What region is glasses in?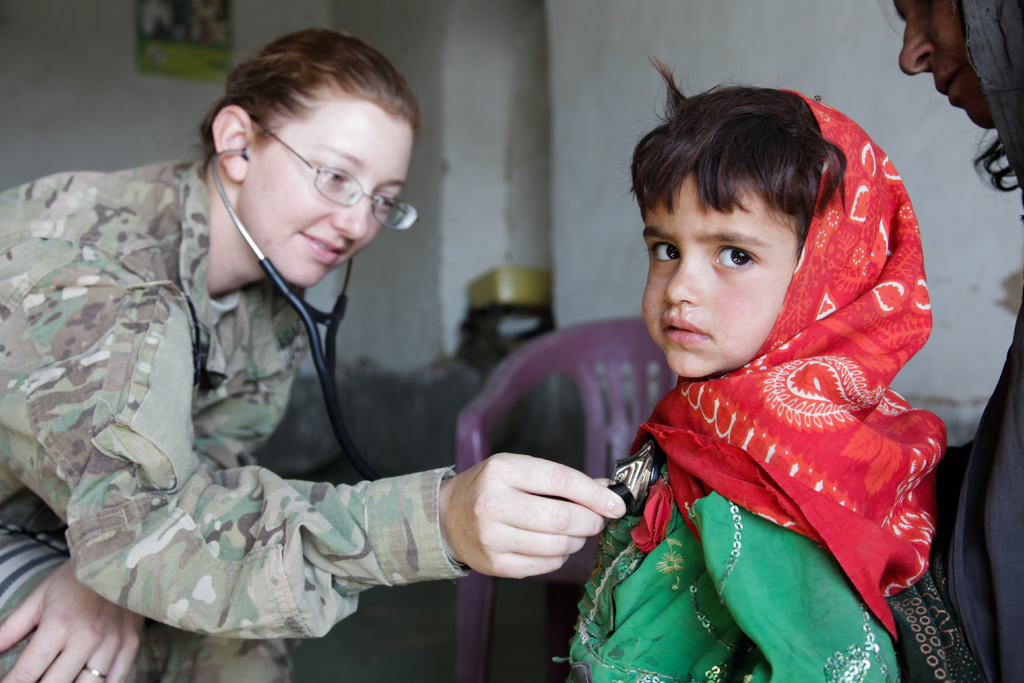
246, 110, 428, 236.
